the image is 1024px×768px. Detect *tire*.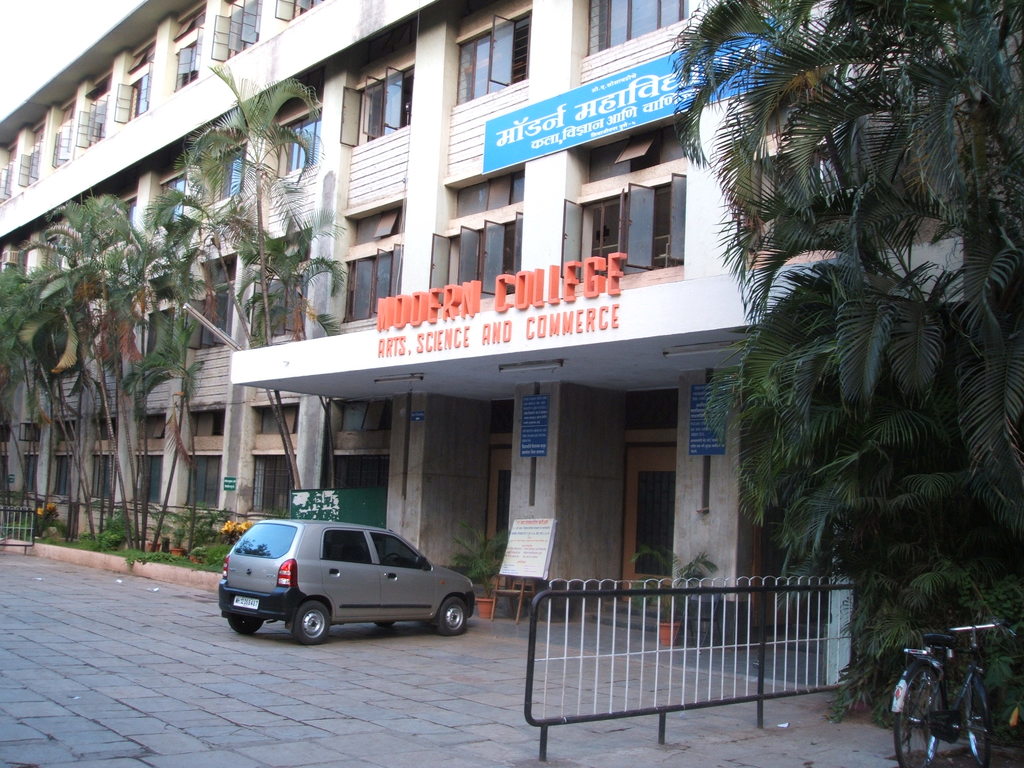
Detection: BBox(290, 603, 333, 644).
